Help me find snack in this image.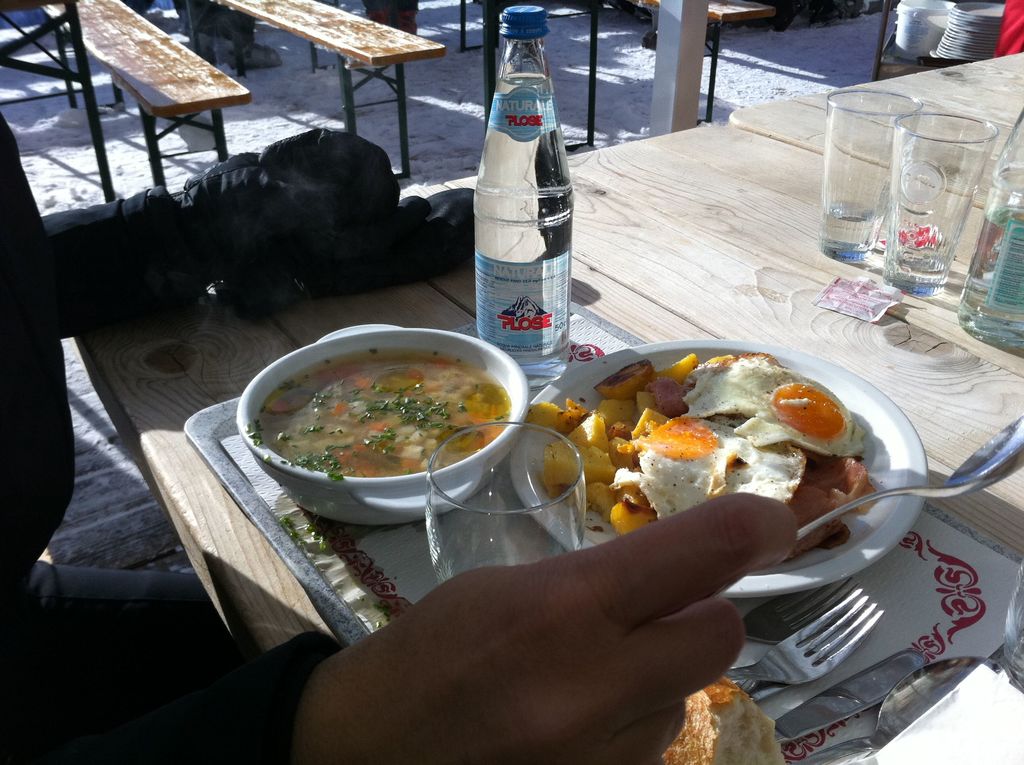
Found it: 595:357:895:552.
